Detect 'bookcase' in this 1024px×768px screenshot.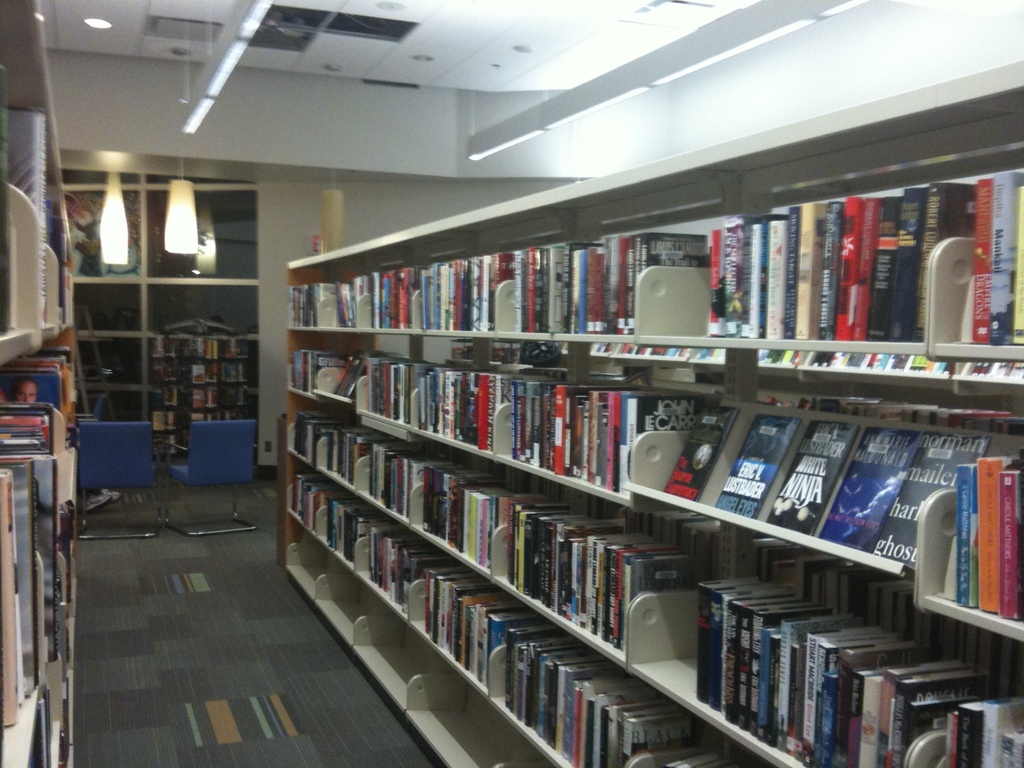
Detection: rect(0, 0, 81, 767).
